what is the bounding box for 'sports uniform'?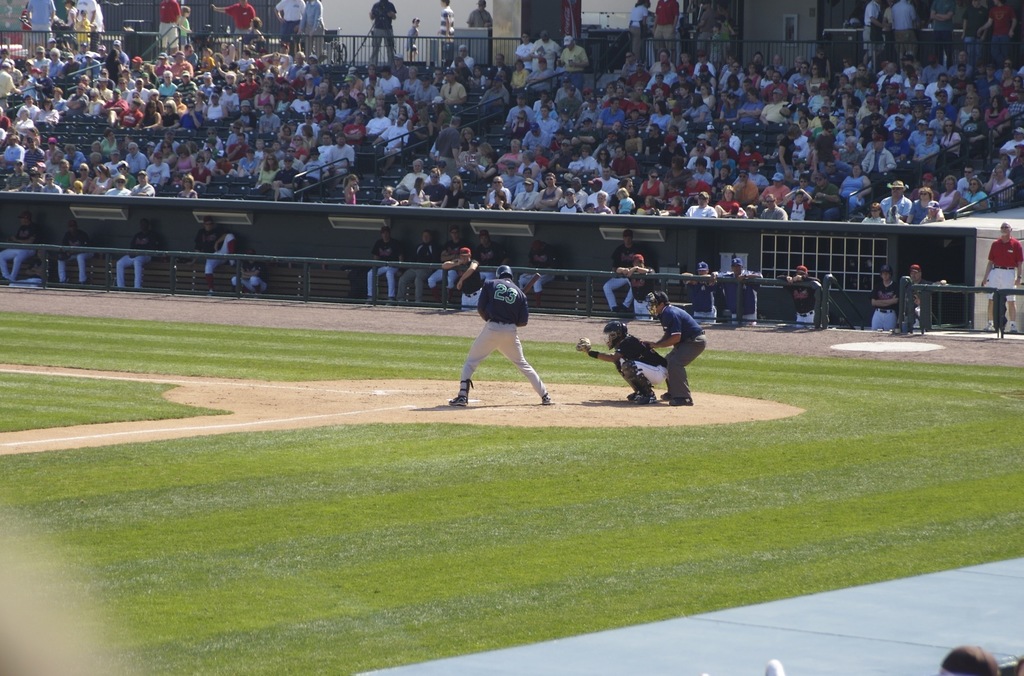
689/263/714/322.
